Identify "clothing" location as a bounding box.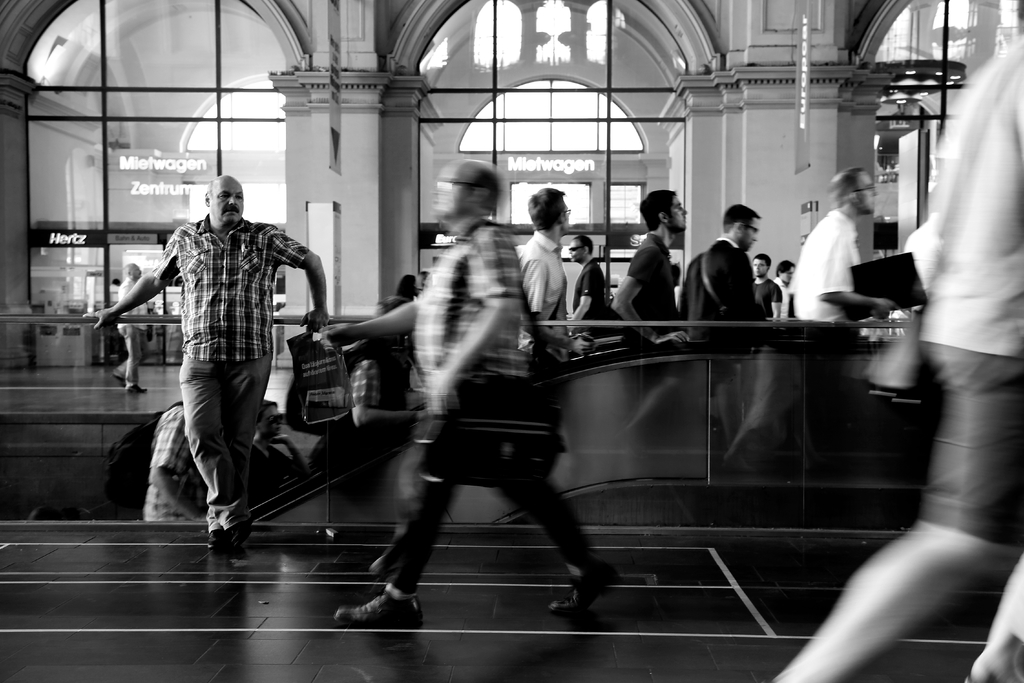
bbox(791, 202, 855, 318).
